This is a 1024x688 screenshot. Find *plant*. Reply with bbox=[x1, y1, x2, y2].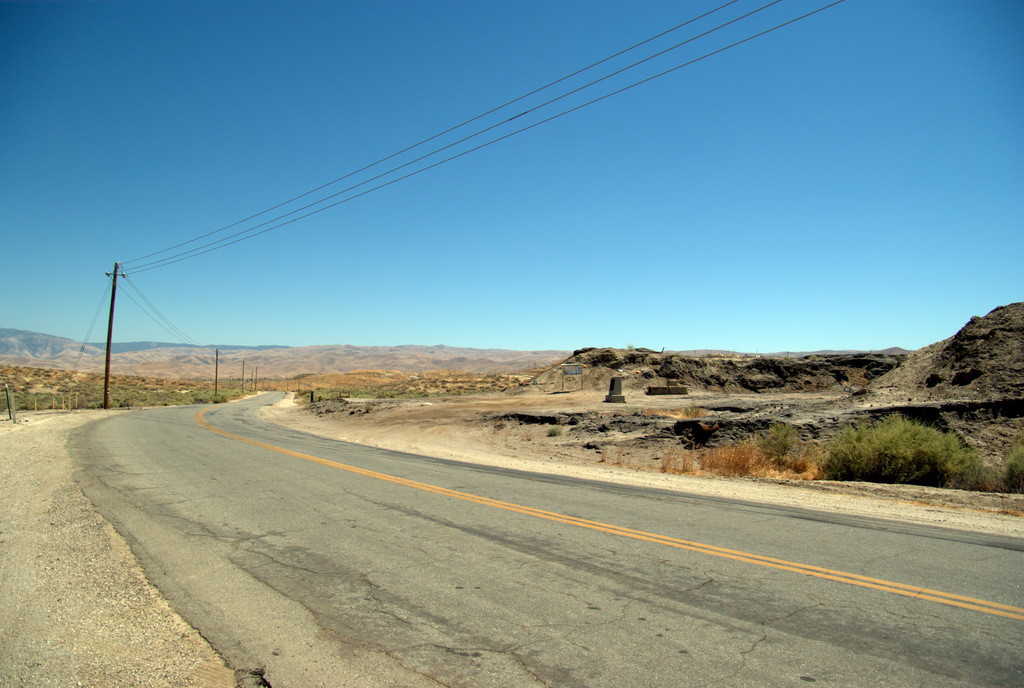
bbox=[362, 371, 506, 396].
